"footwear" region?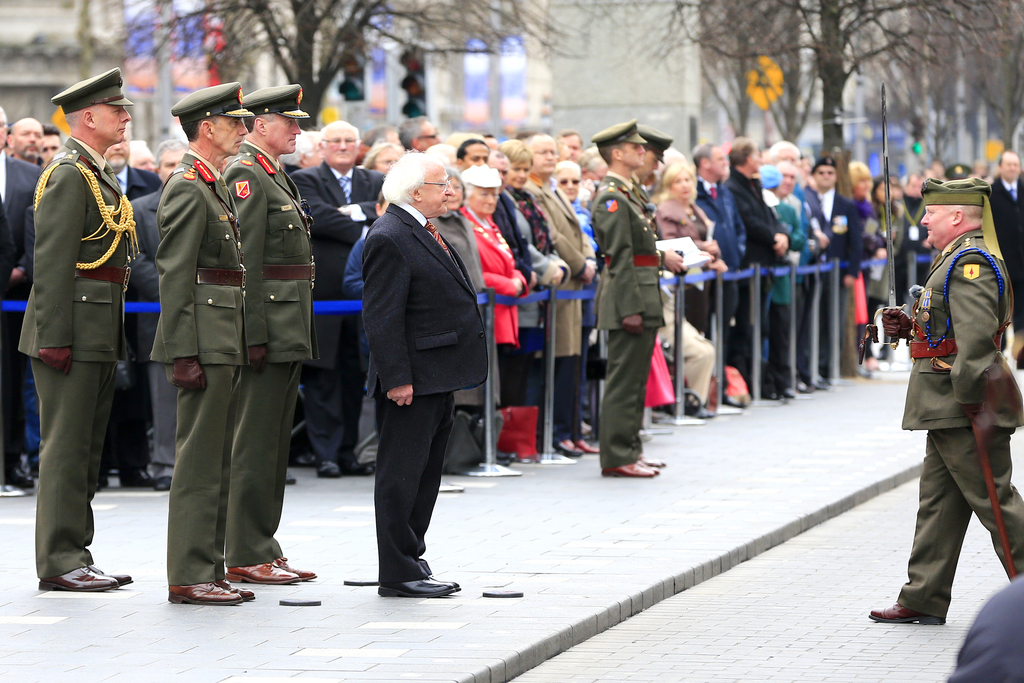
l=275, t=554, r=318, b=582
